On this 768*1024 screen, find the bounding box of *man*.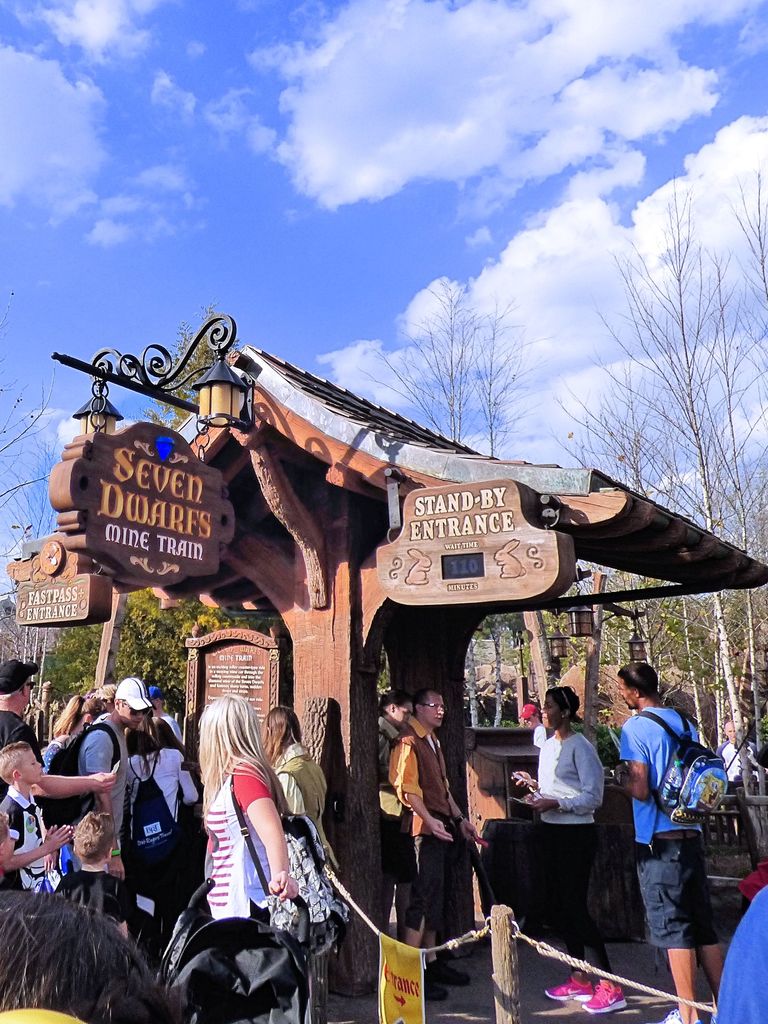
Bounding box: (348, 683, 426, 959).
